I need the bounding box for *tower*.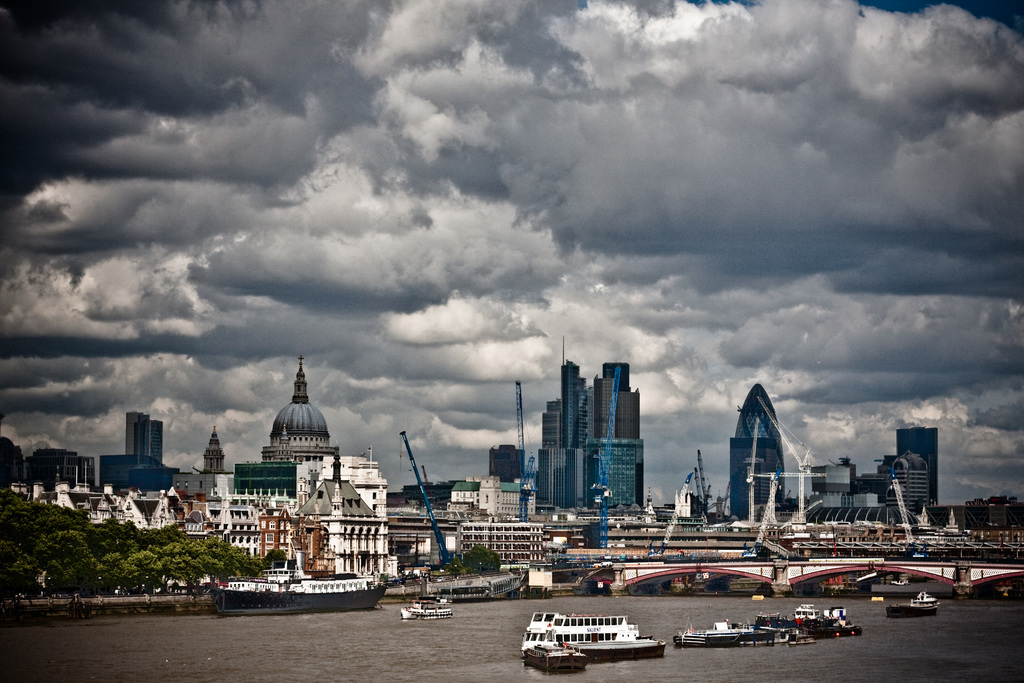
Here it is: 726:379:781:509.
